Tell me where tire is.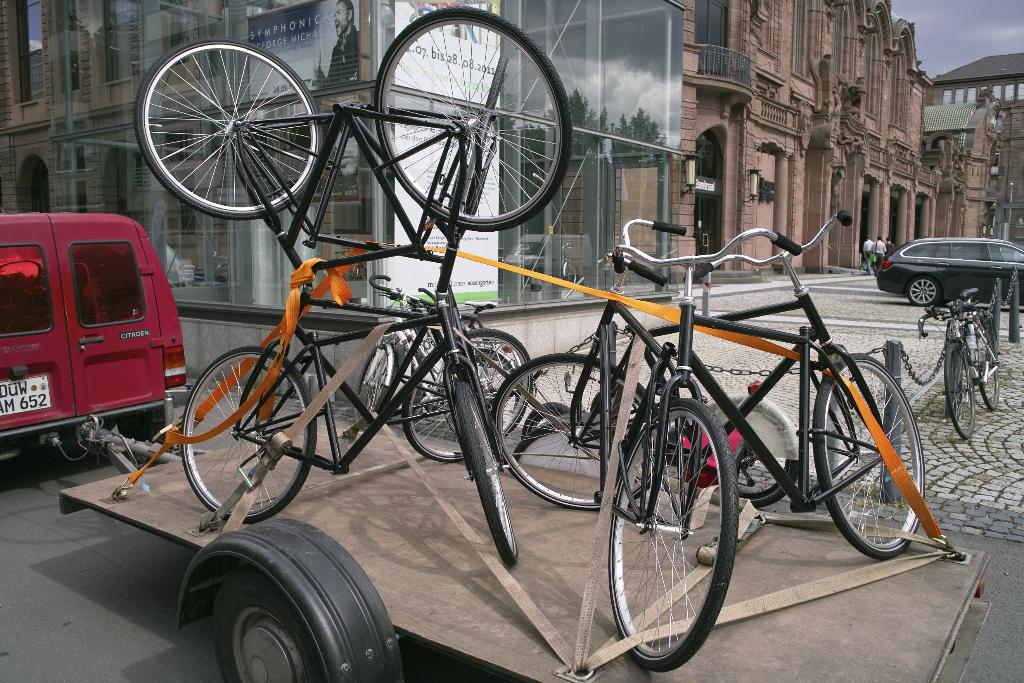
tire is at [945,336,979,440].
